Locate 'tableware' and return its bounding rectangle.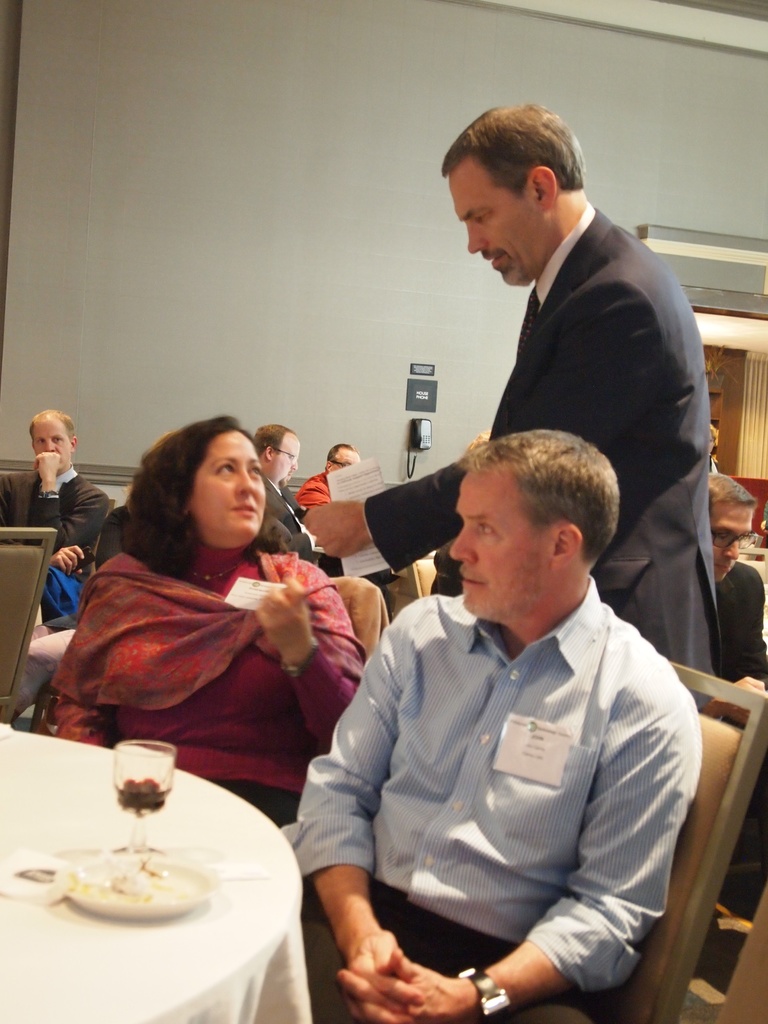
104:739:177:861.
